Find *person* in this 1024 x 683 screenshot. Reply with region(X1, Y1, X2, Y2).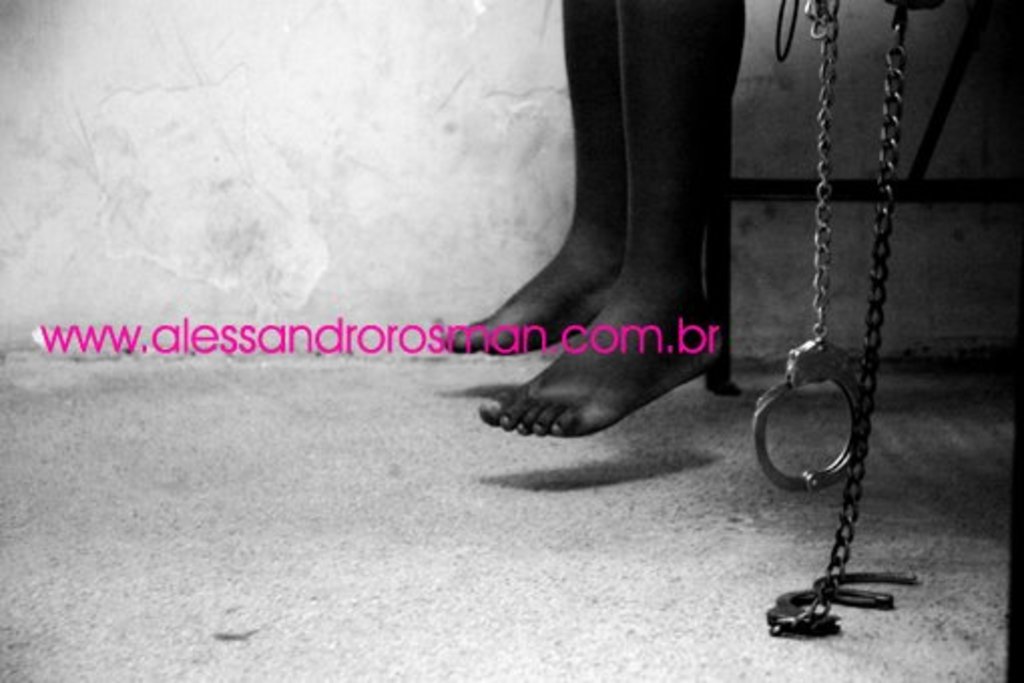
region(436, 0, 749, 446).
